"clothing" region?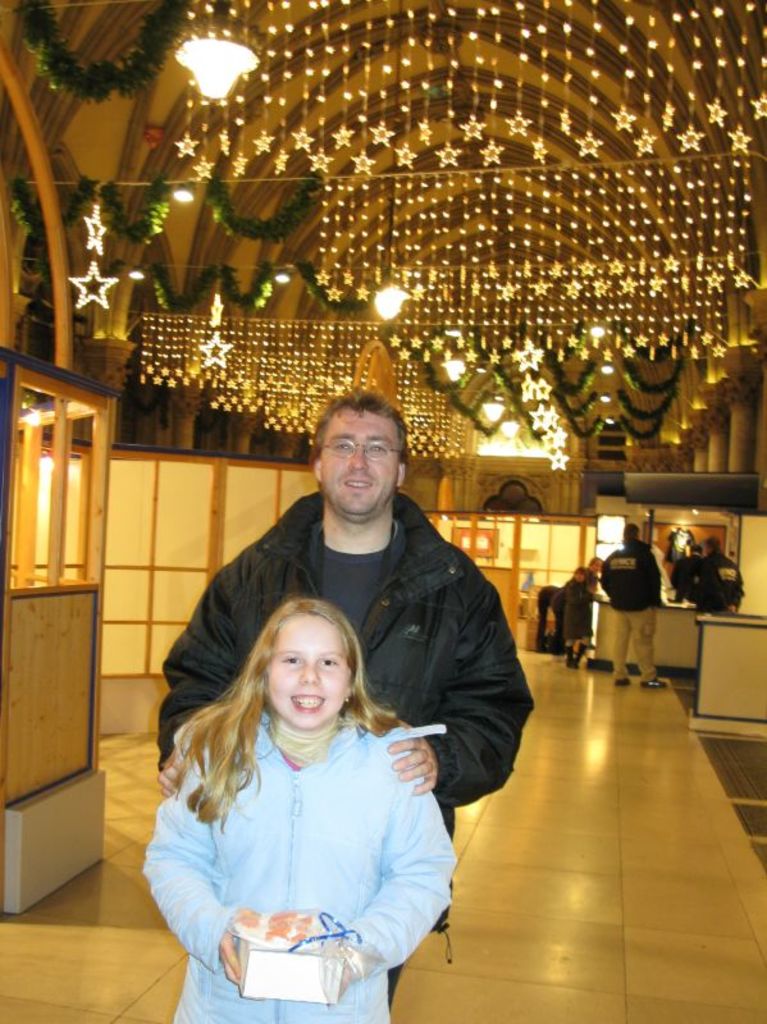
x1=662, y1=561, x2=698, y2=612
